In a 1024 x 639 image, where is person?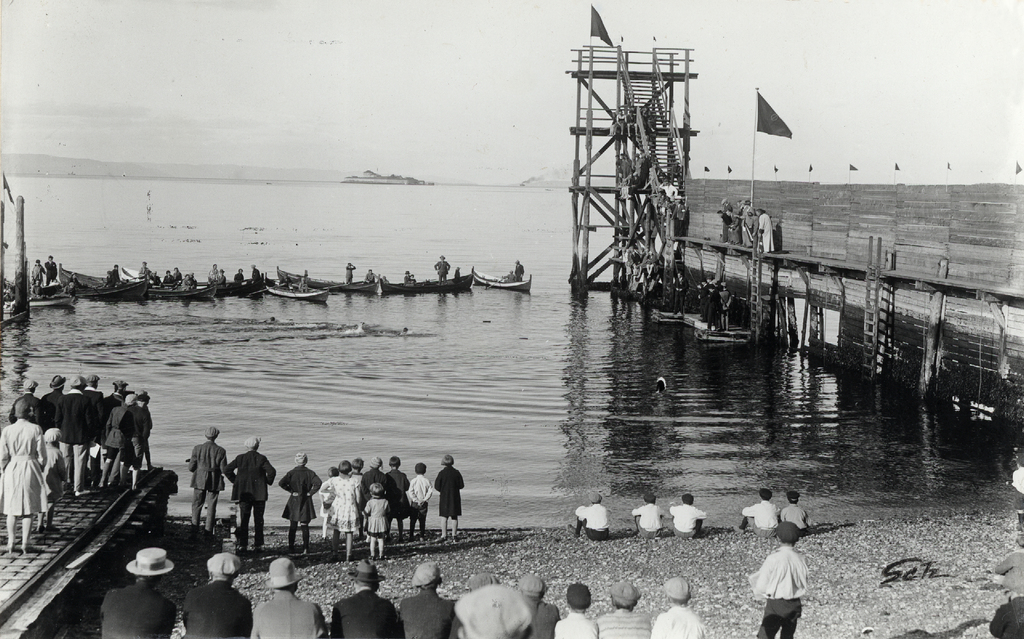
633,494,663,536.
